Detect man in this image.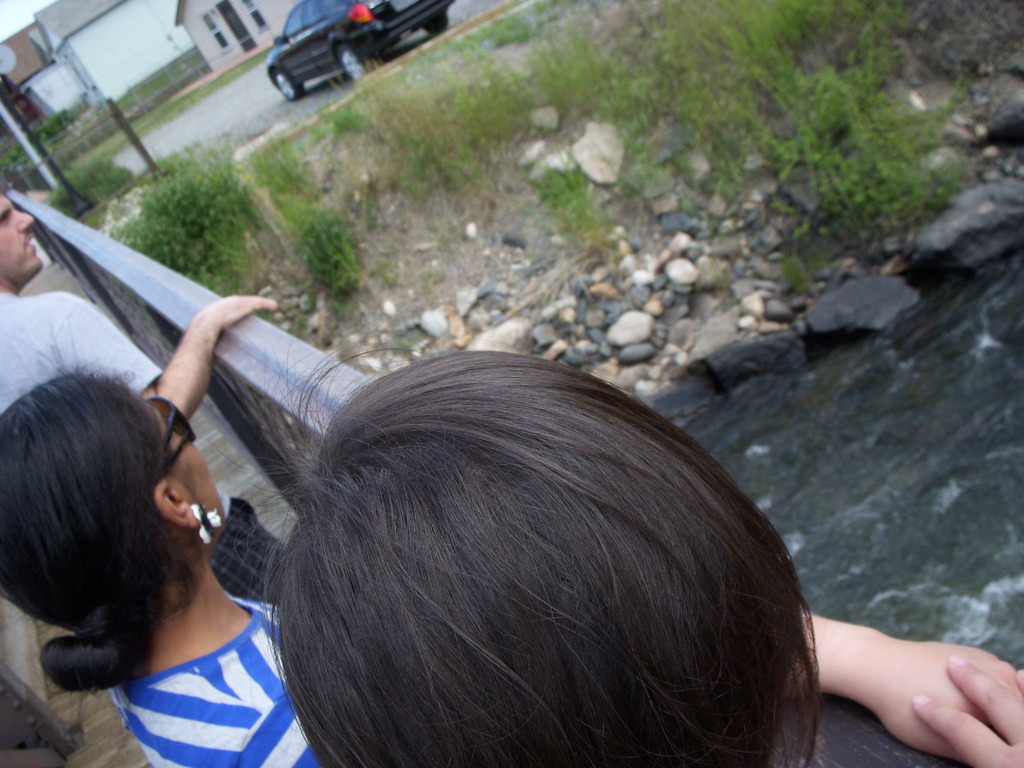
Detection: (x1=0, y1=184, x2=285, y2=426).
